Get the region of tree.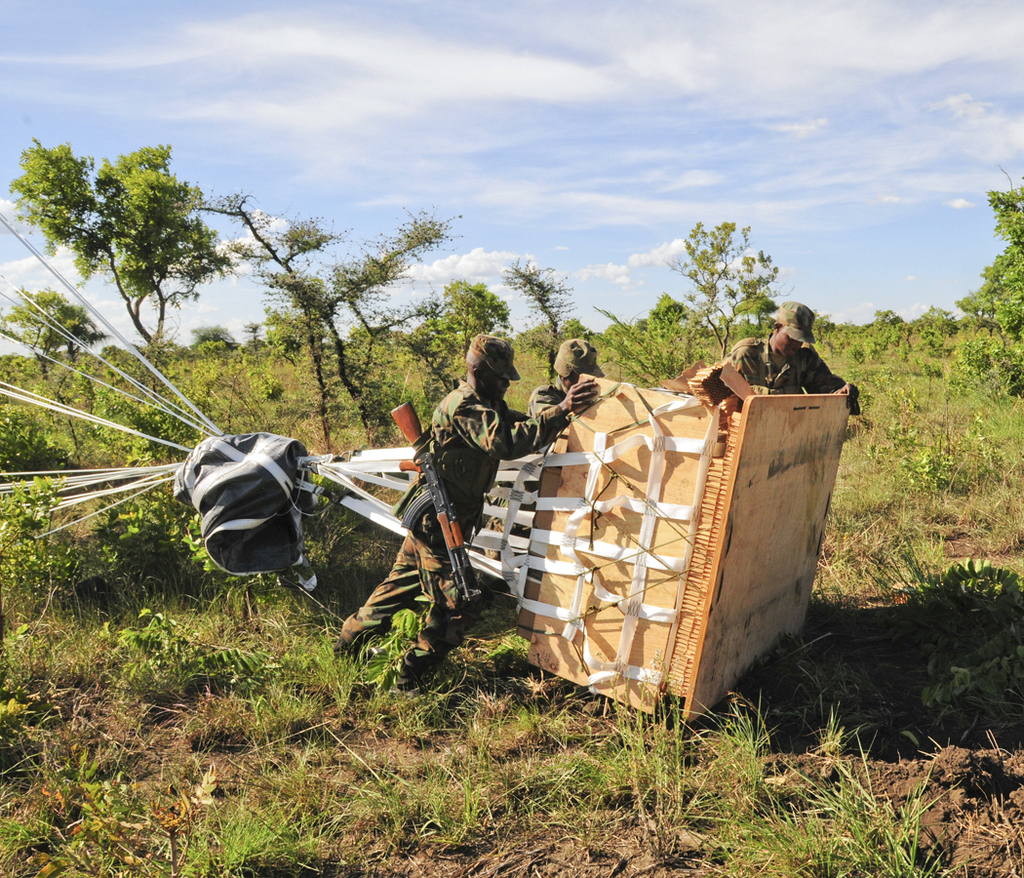
detection(197, 187, 476, 454).
